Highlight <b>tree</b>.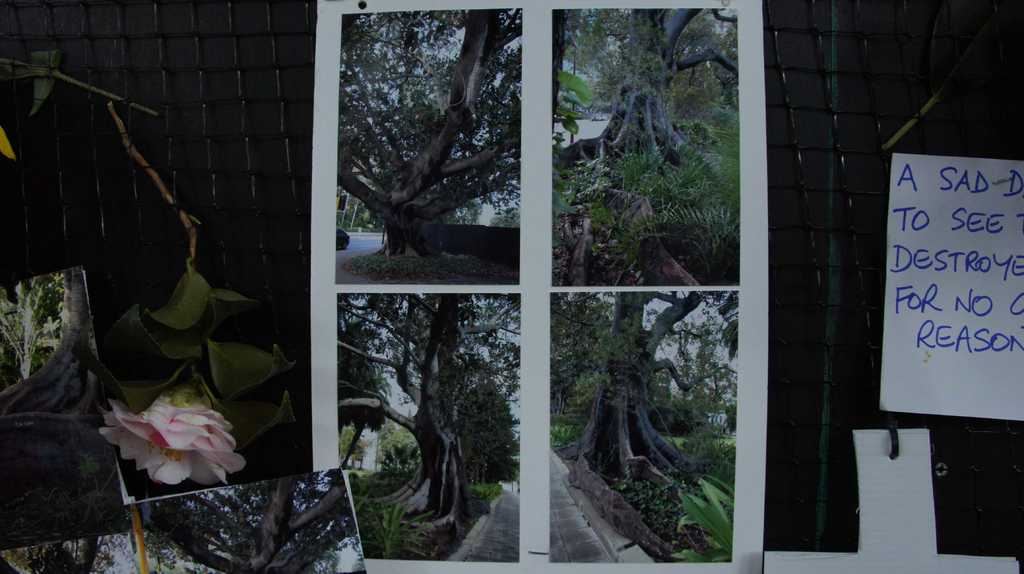
Highlighted region: locate(341, 4, 522, 262).
